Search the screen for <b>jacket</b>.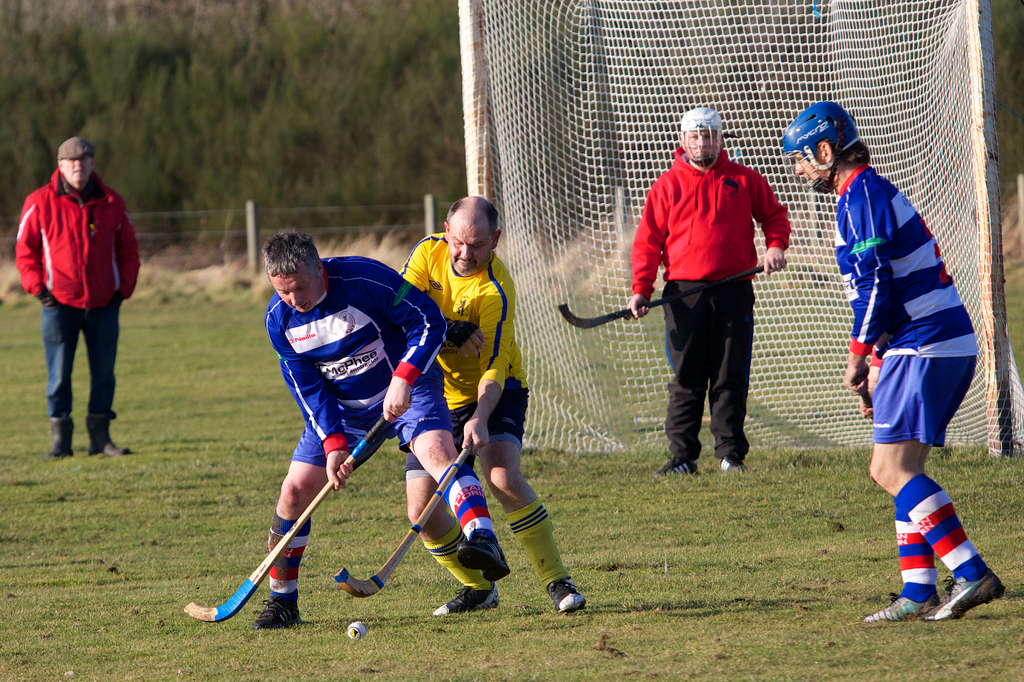
Found at [16, 145, 133, 323].
